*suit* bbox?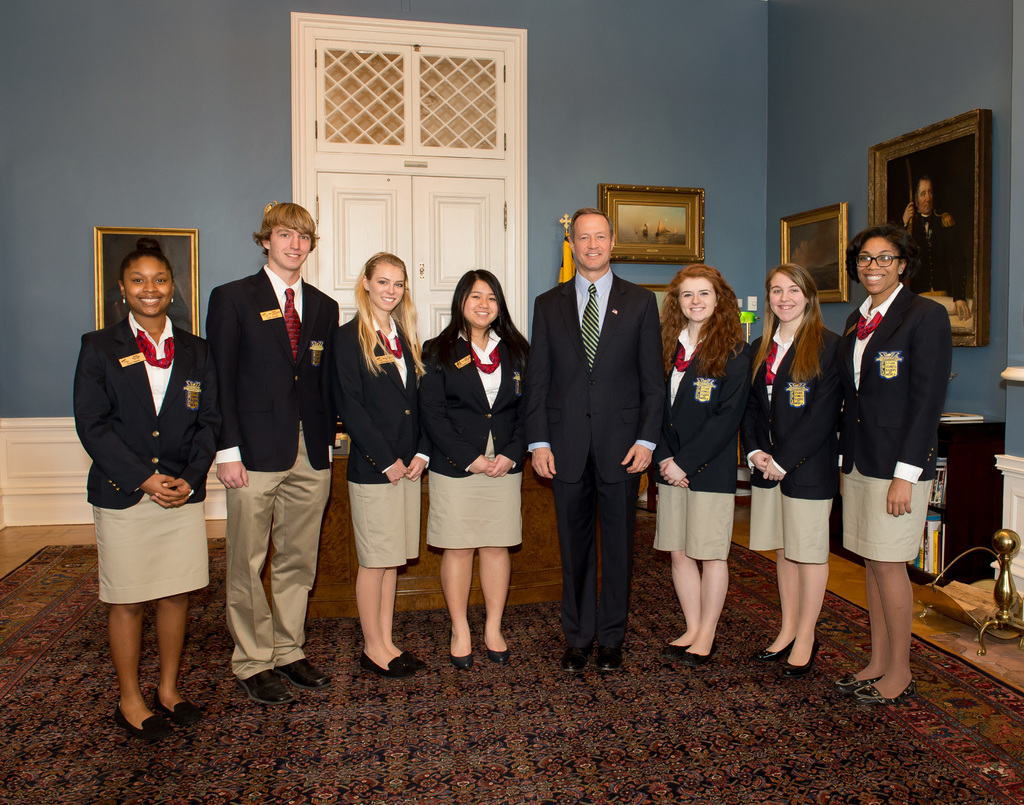
<box>201,199,312,656</box>
